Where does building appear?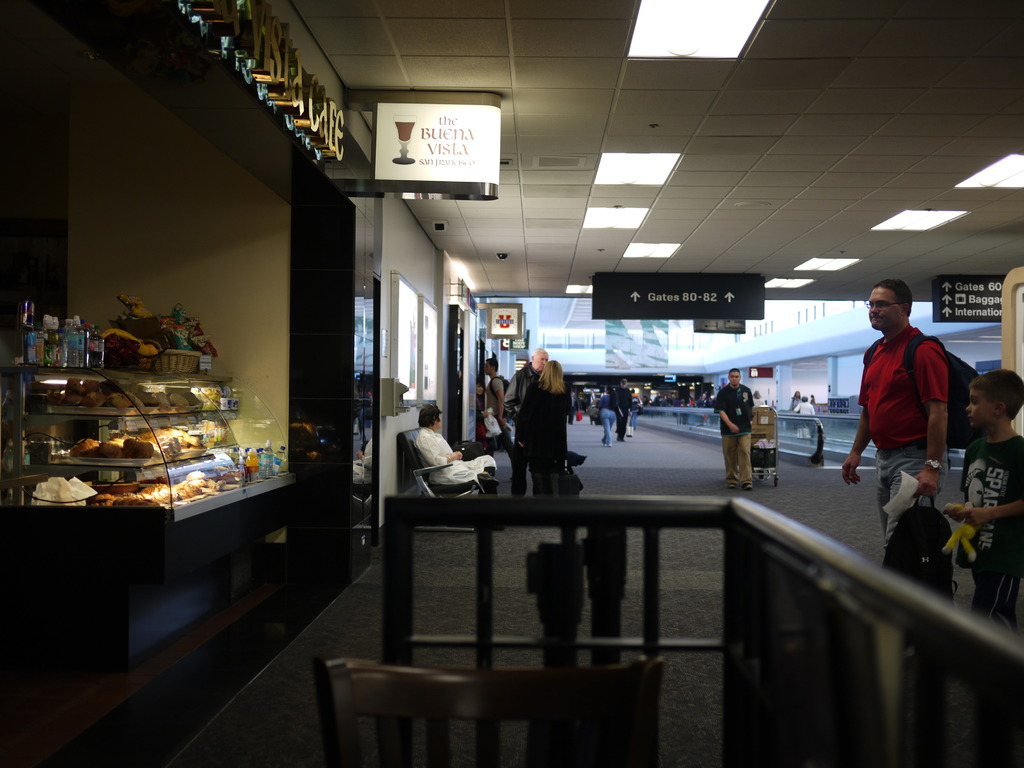
Appears at 730,286,870,343.
